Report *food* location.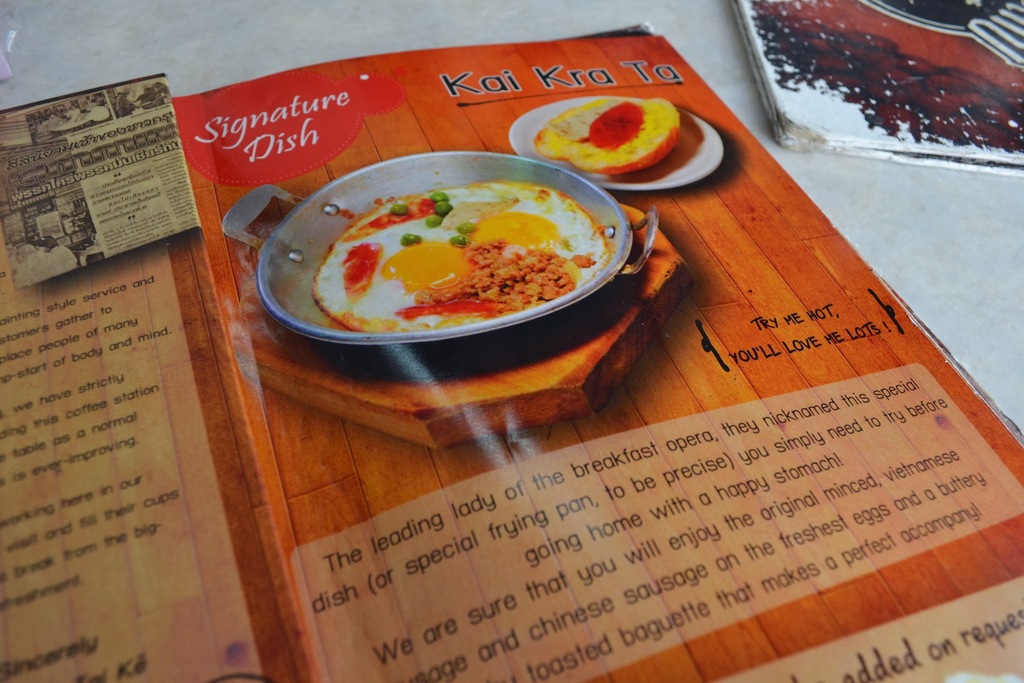
Report: <box>298,150,628,329</box>.
